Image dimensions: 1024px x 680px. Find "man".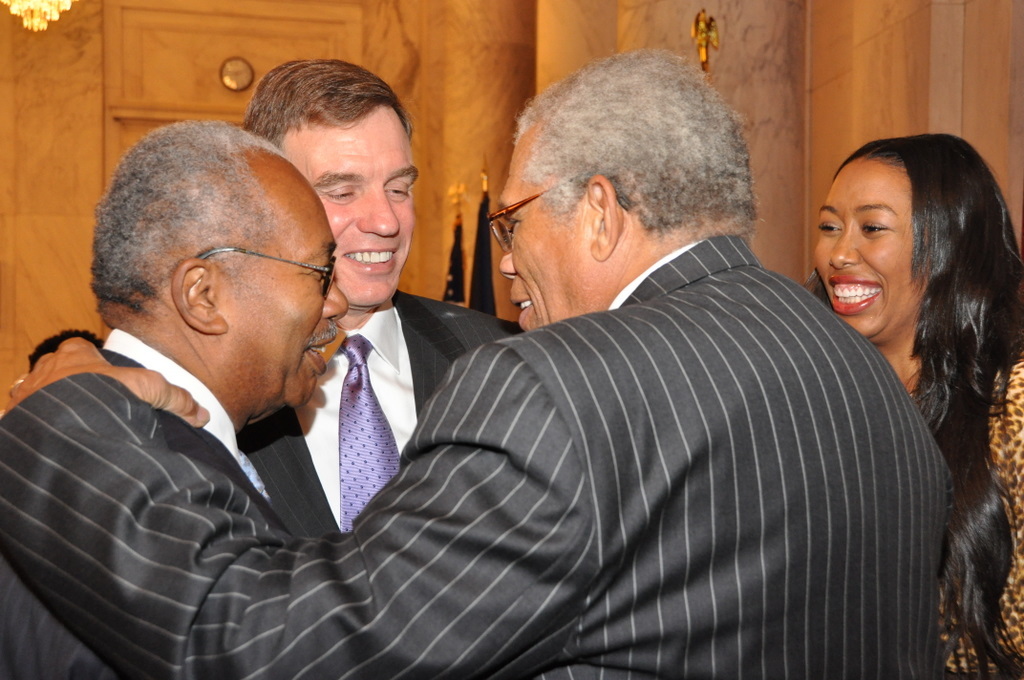
x1=243, y1=63, x2=527, y2=526.
